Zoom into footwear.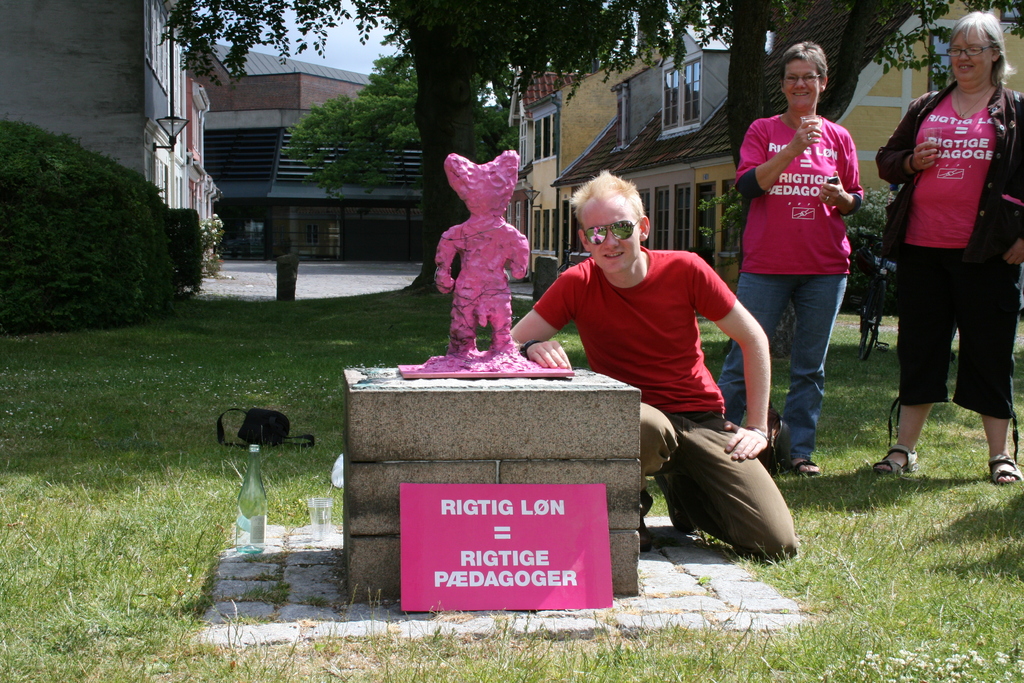
Zoom target: {"left": 869, "top": 443, "right": 918, "bottom": 475}.
